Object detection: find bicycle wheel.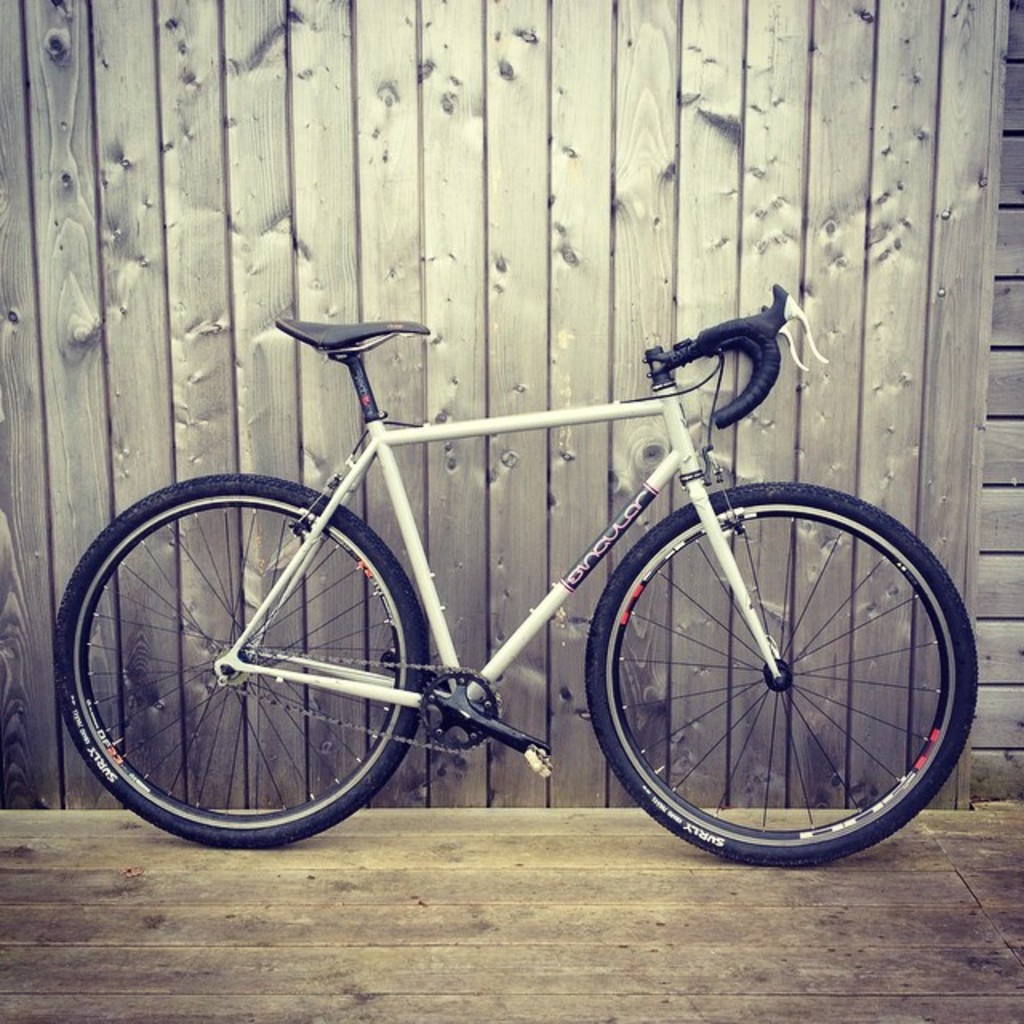
53:467:426:853.
